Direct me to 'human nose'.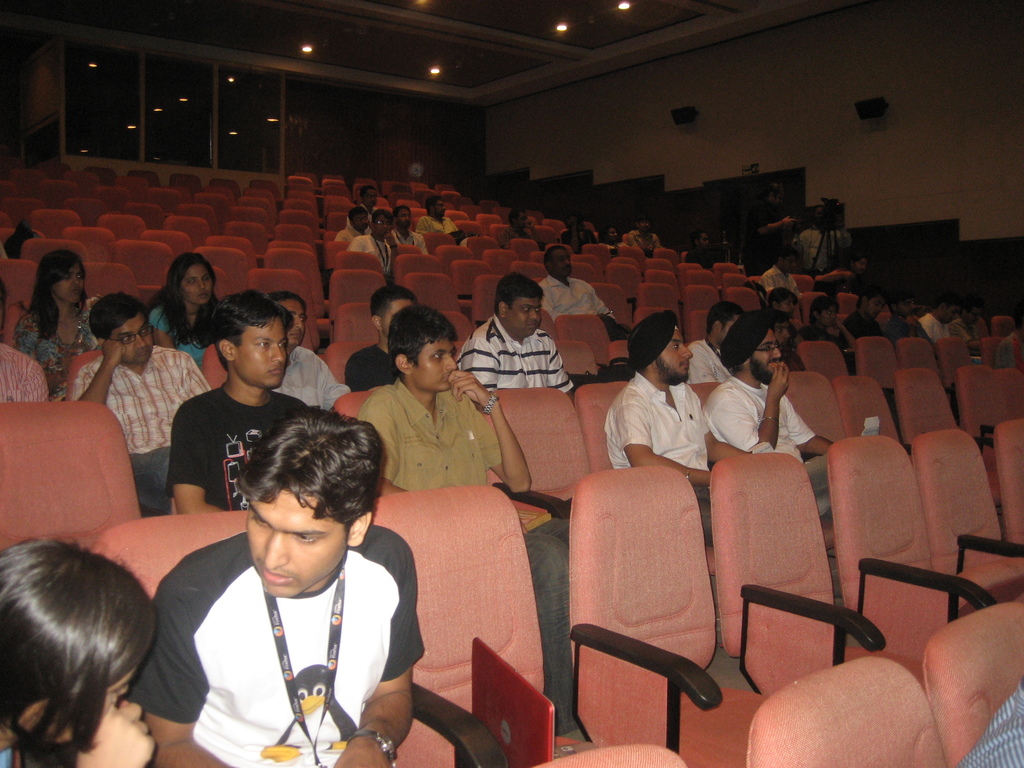
Direction: Rect(771, 348, 783, 368).
